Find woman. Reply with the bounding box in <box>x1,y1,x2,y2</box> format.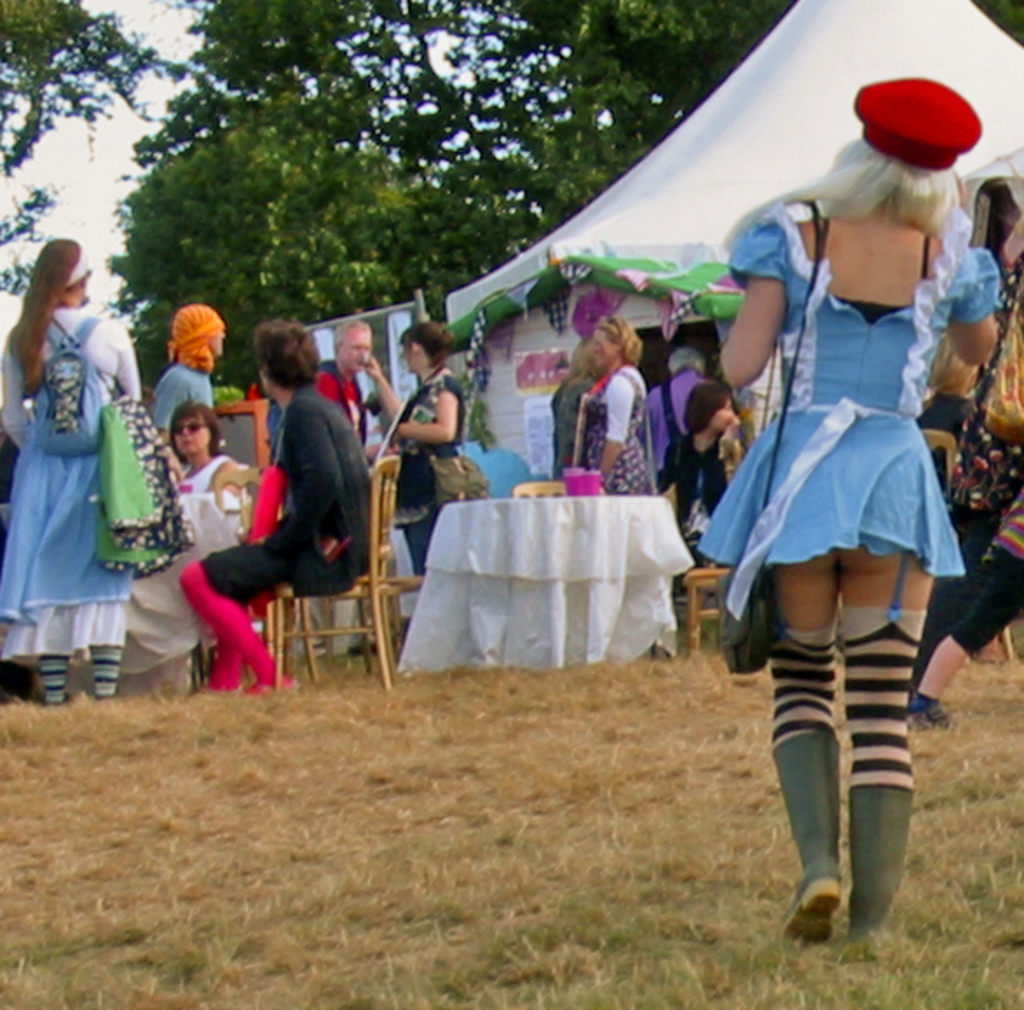
<box>914,330,989,483</box>.
